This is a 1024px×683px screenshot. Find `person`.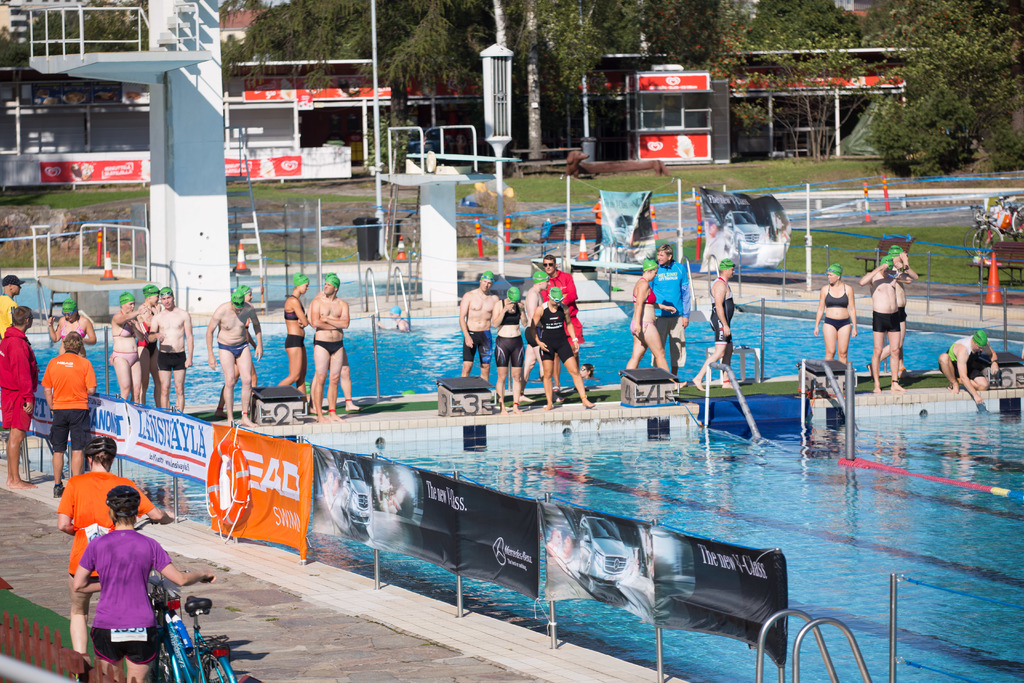
Bounding box: {"left": 135, "top": 281, "right": 163, "bottom": 408}.
